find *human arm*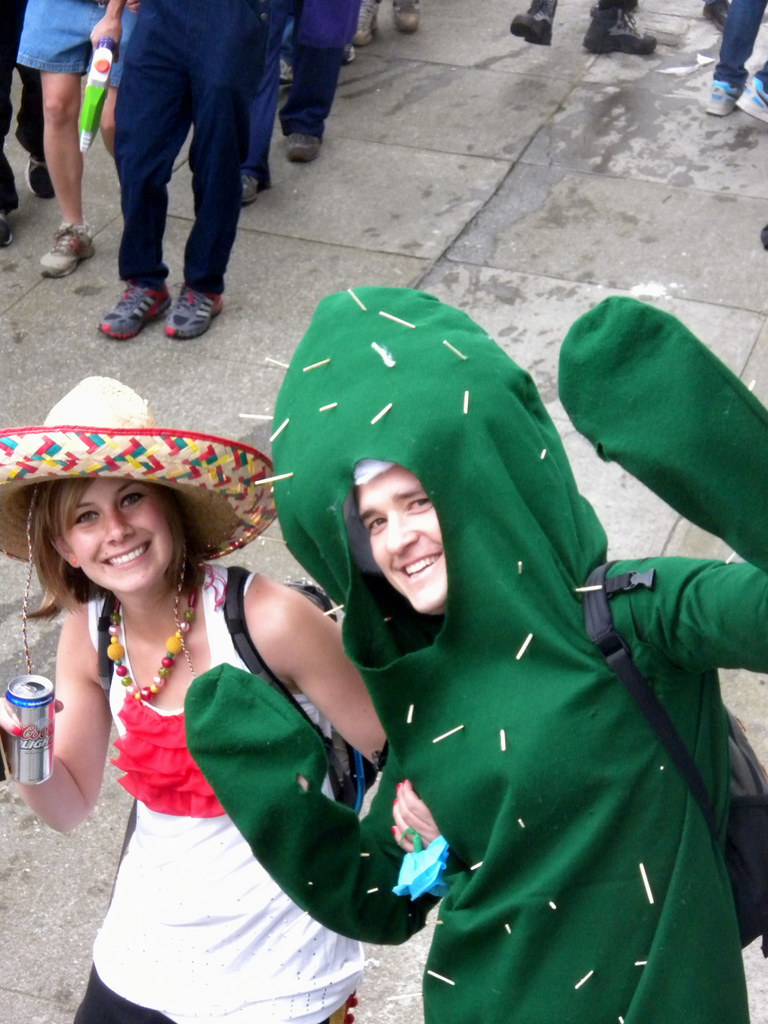
l=284, t=602, r=441, b=856
